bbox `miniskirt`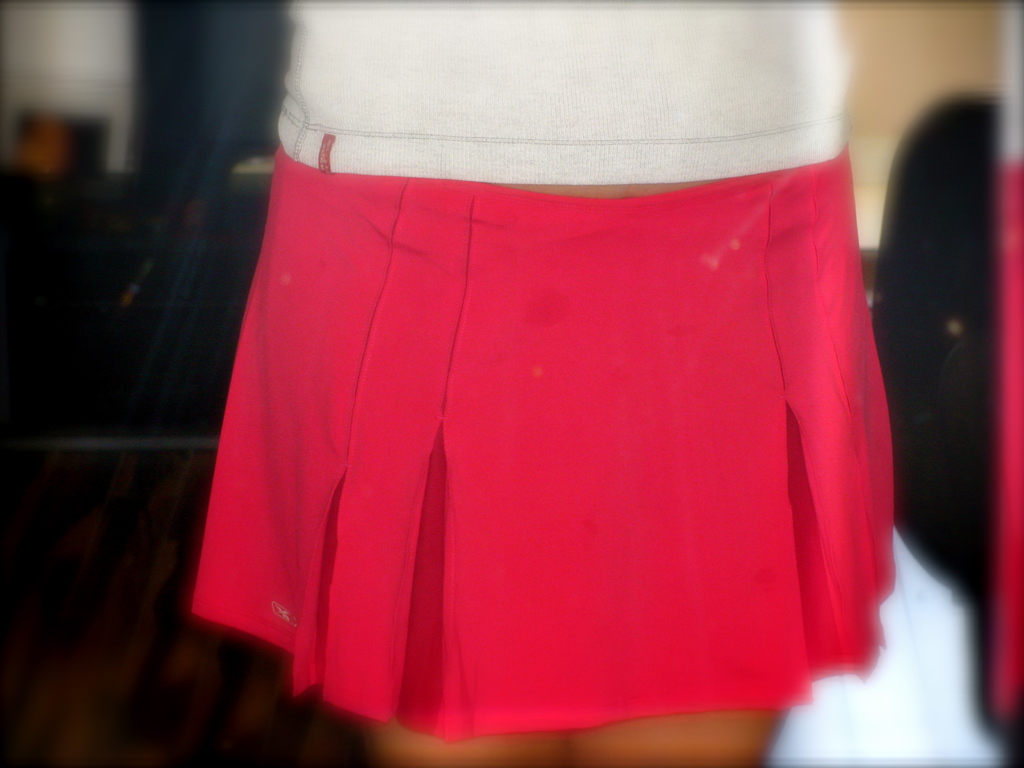
crop(189, 143, 900, 746)
